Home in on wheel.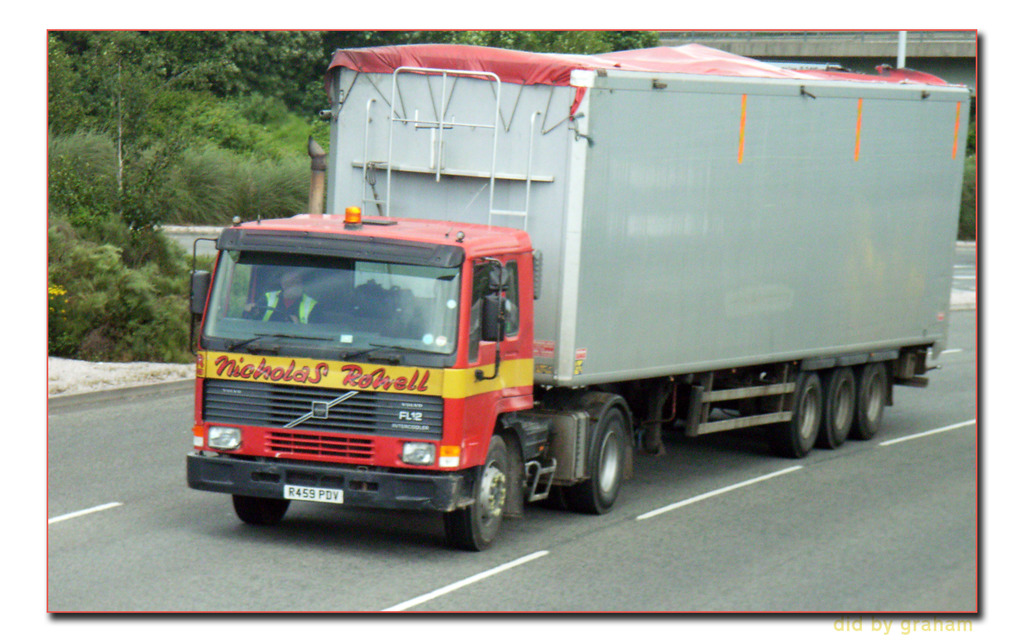
Homed in at (left=229, top=494, right=289, bottom=528).
